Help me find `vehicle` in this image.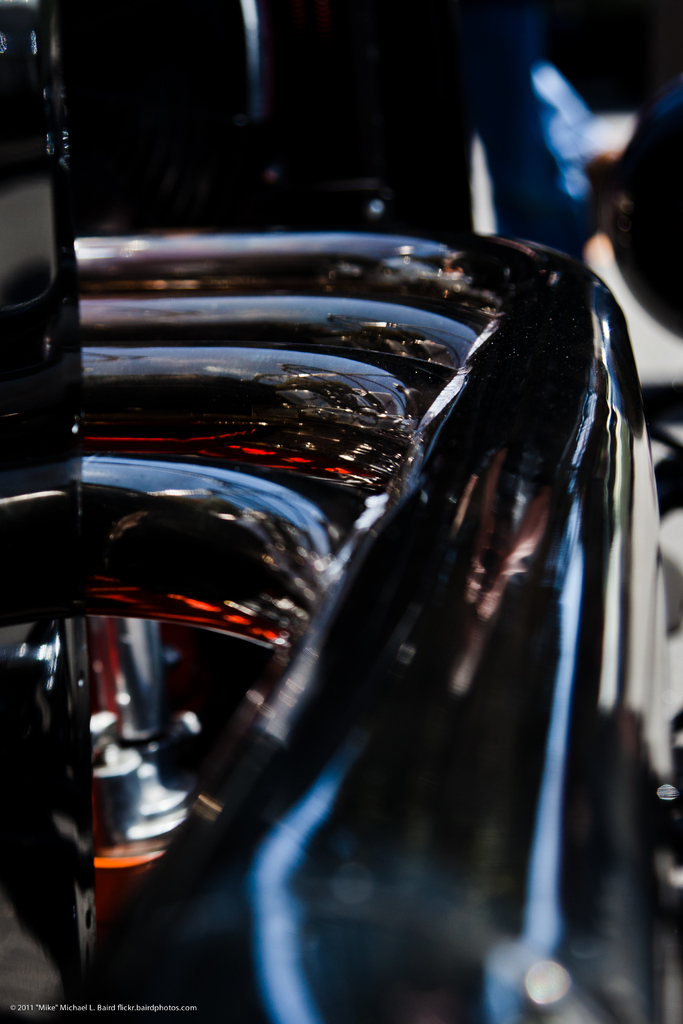
Found it: x1=0 y1=0 x2=682 y2=1023.
